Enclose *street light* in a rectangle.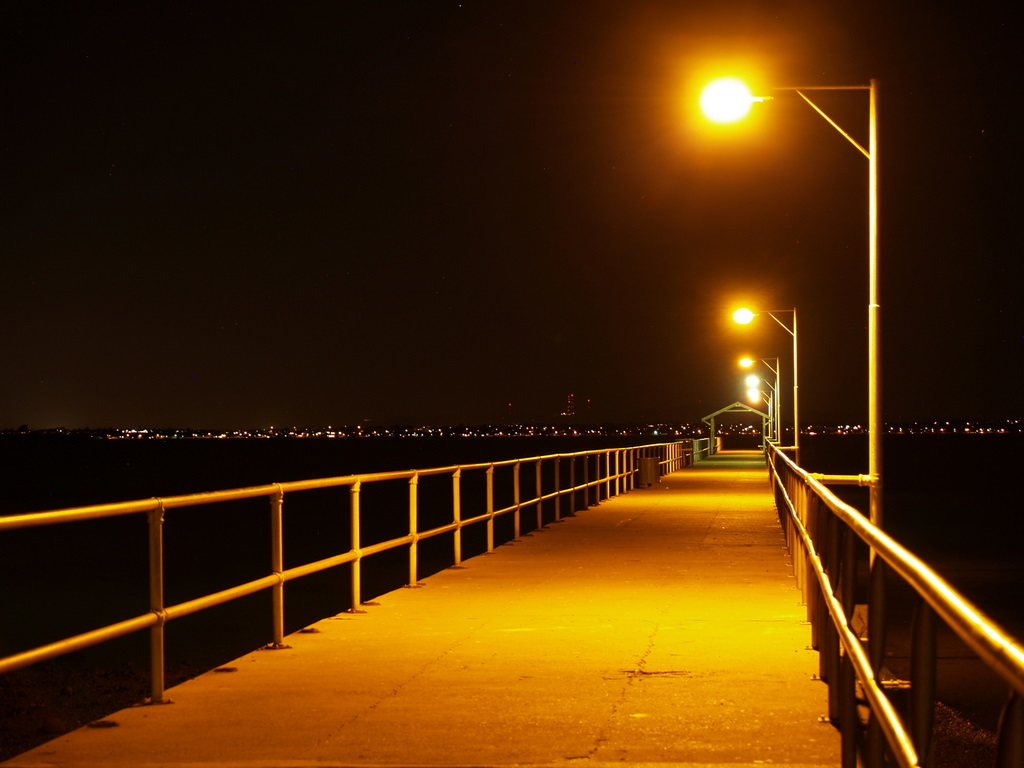
box=[727, 303, 795, 463].
